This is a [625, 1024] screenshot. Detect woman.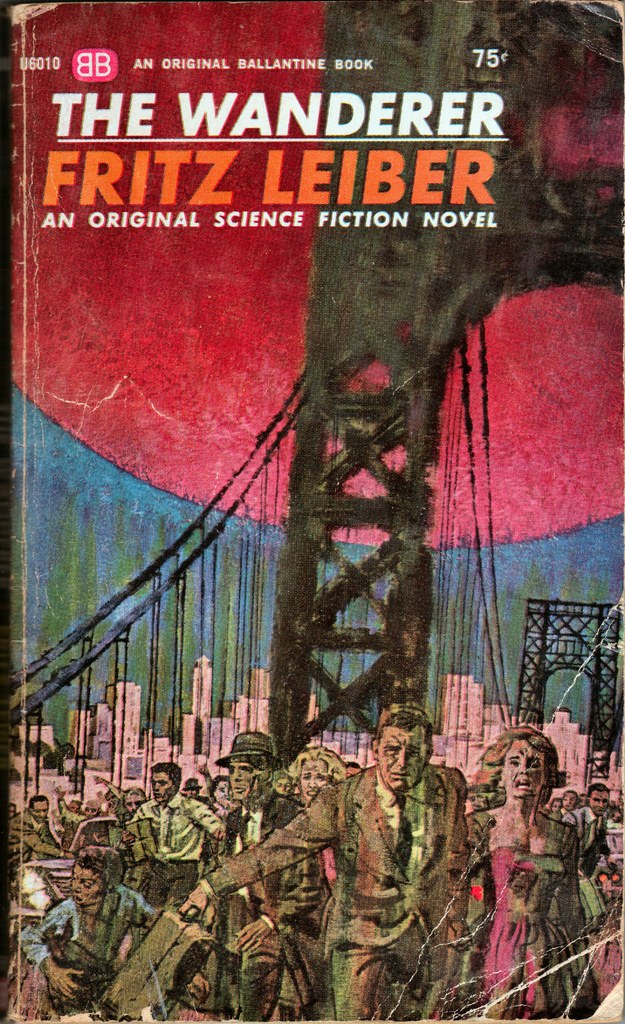
x1=464 y1=701 x2=596 y2=991.
